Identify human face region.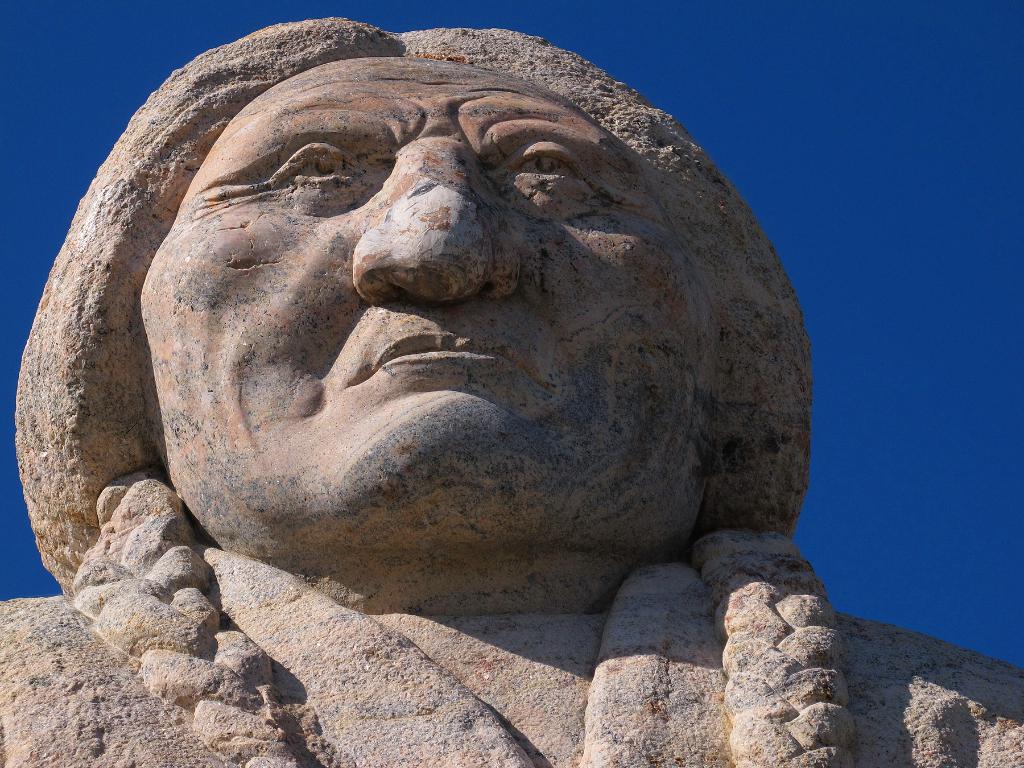
Region: [136, 54, 712, 538].
